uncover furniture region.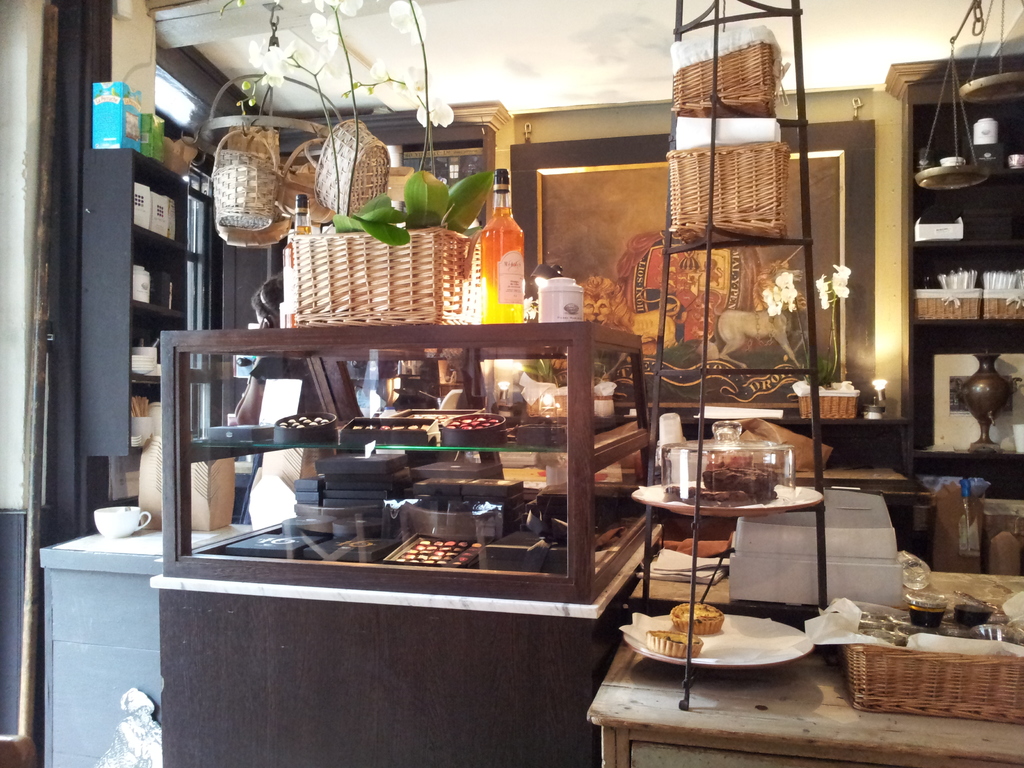
Uncovered: Rect(588, 610, 1023, 767).
